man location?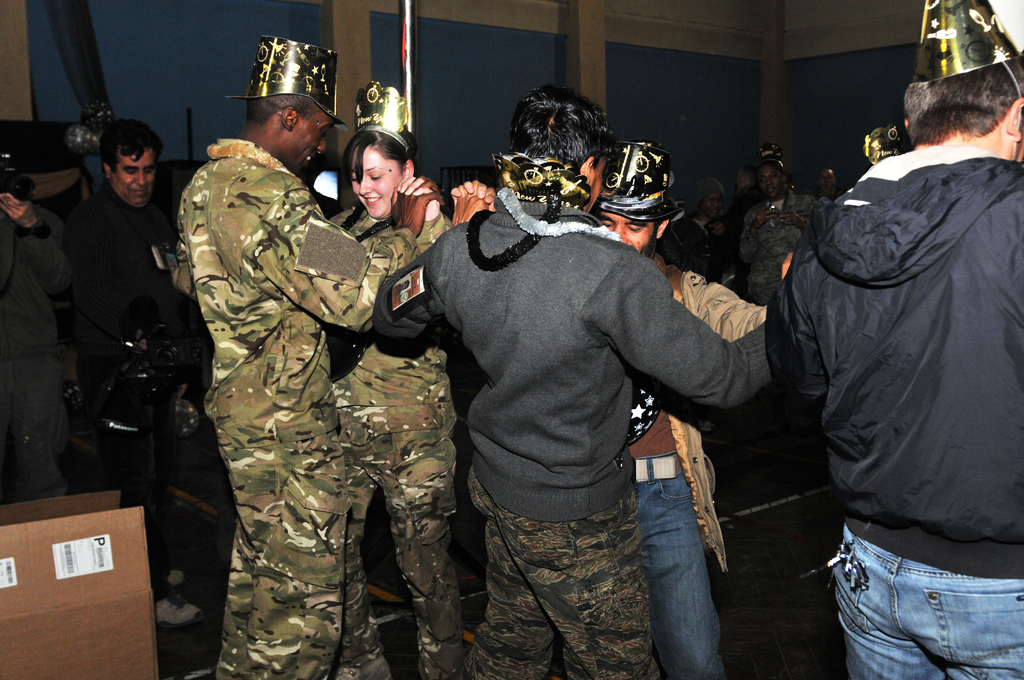
(446,134,792,679)
